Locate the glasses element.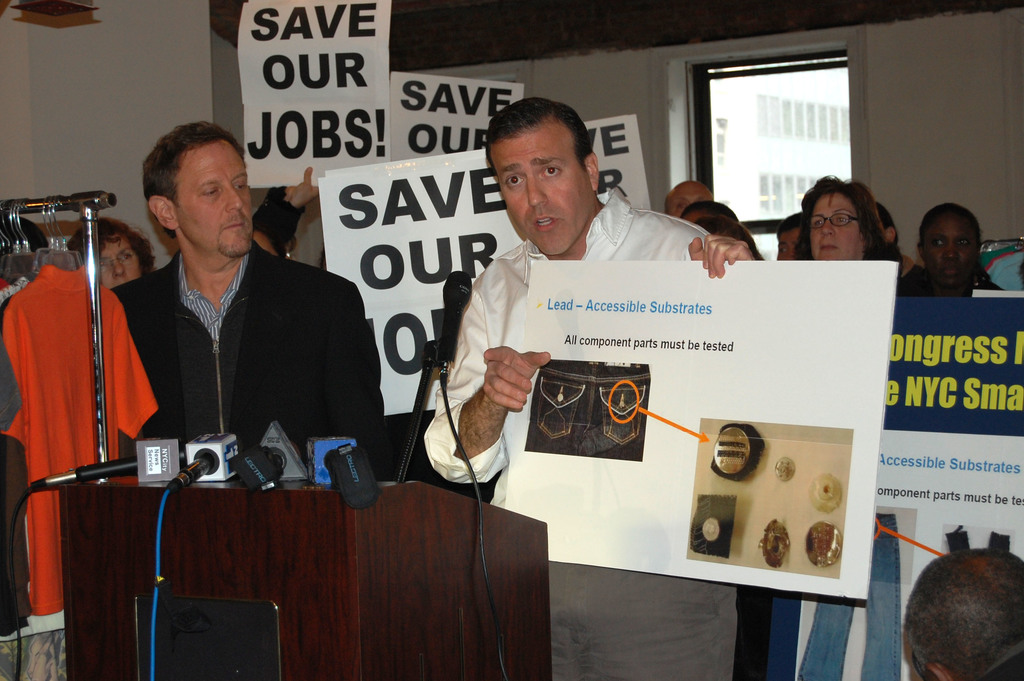
Element bbox: x1=804 y1=210 x2=859 y2=232.
